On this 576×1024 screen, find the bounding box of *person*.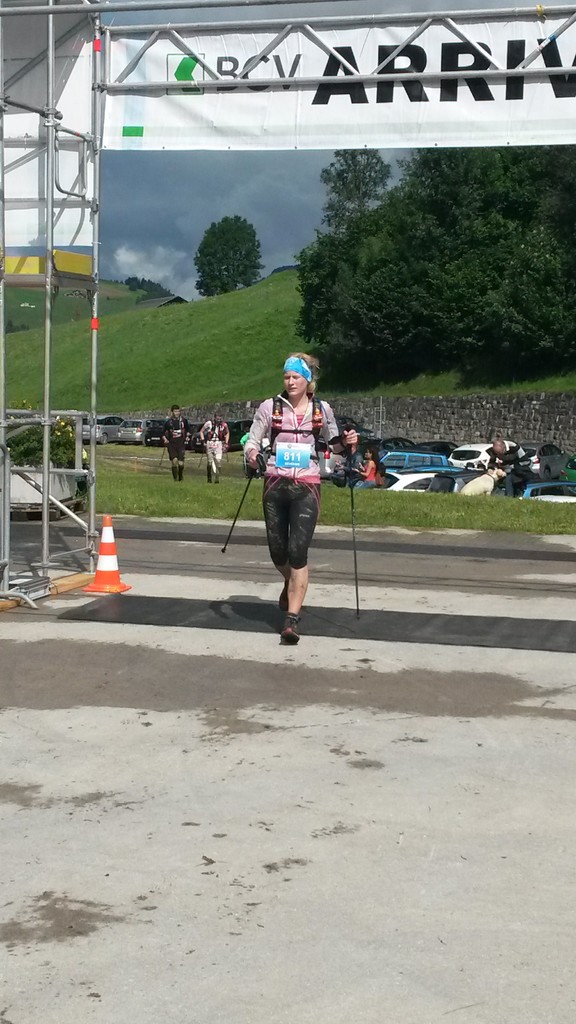
Bounding box: [left=251, top=344, right=330, bottom=647].
